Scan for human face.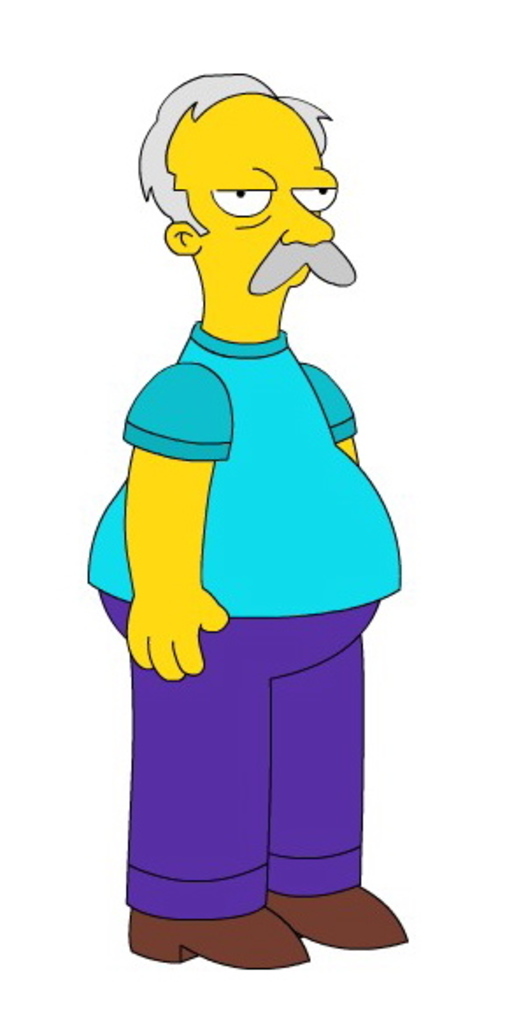
Scan result: [161,79,356,286].
